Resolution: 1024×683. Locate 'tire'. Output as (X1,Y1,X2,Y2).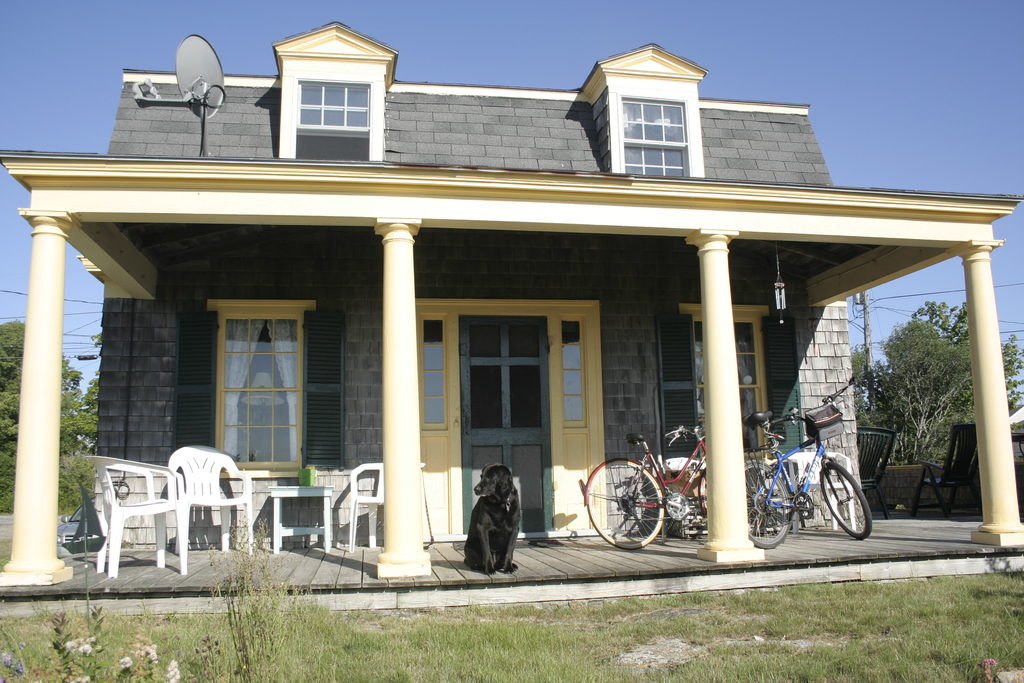
(596,470,669,551).
